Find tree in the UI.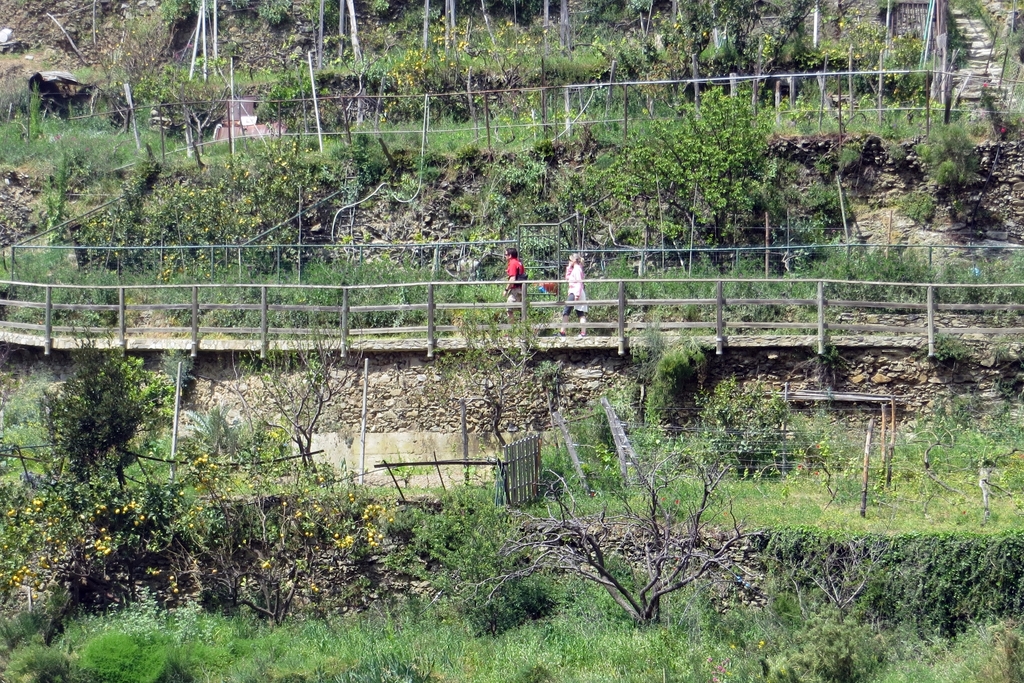
UI element at detection(34, 340, 159, 525).
